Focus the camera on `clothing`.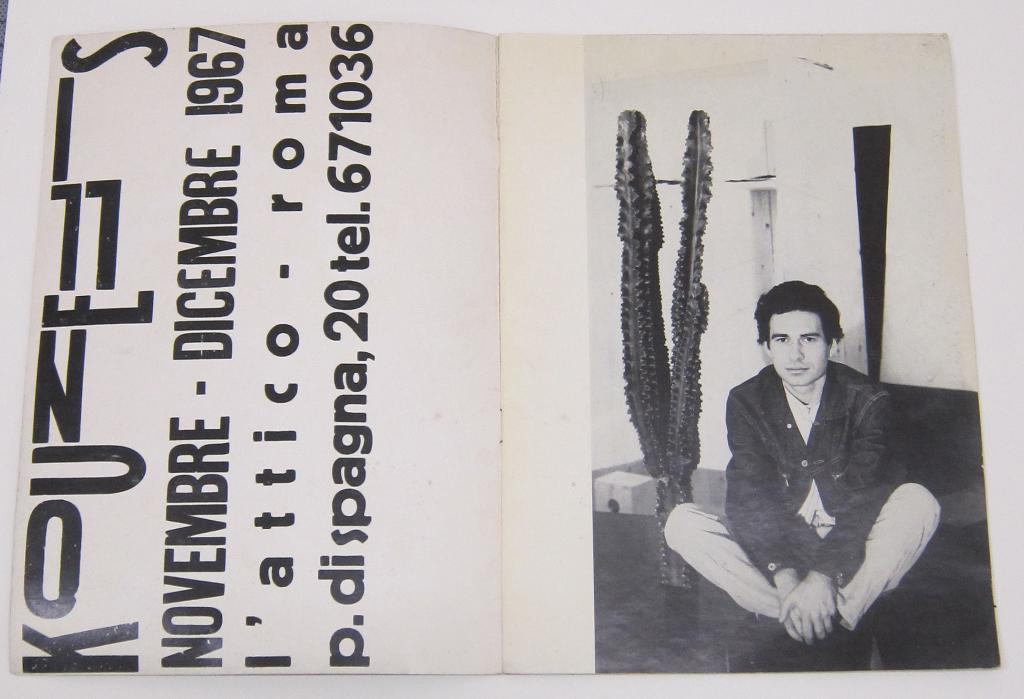
Focus region: crop(701, 312, 930, 648).
